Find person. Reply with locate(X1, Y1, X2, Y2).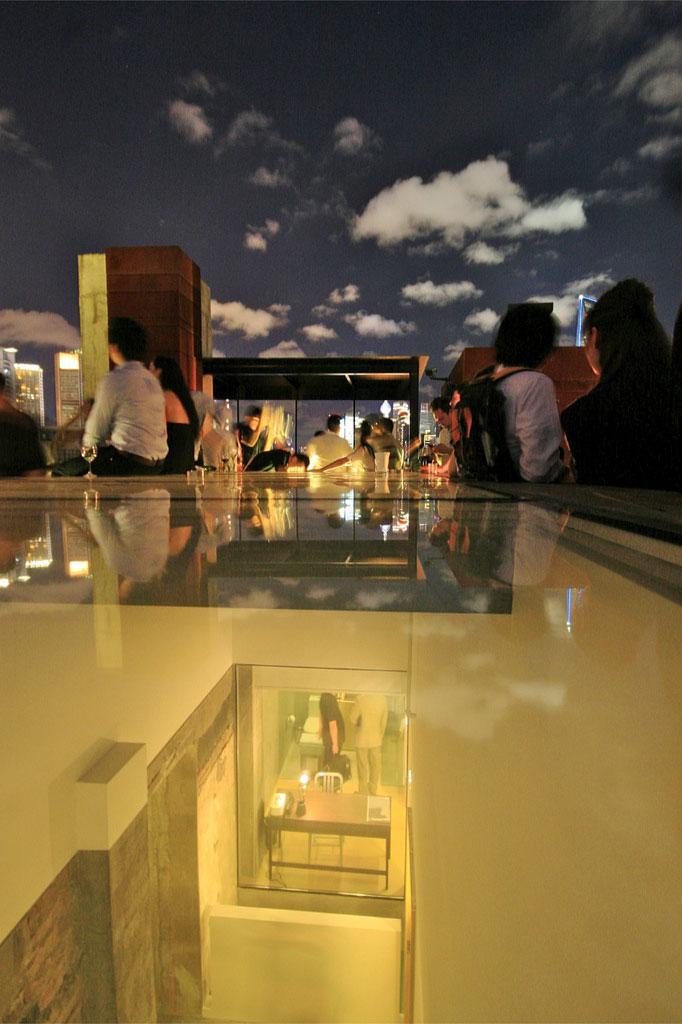
locate(49, 316, 174, 476).
